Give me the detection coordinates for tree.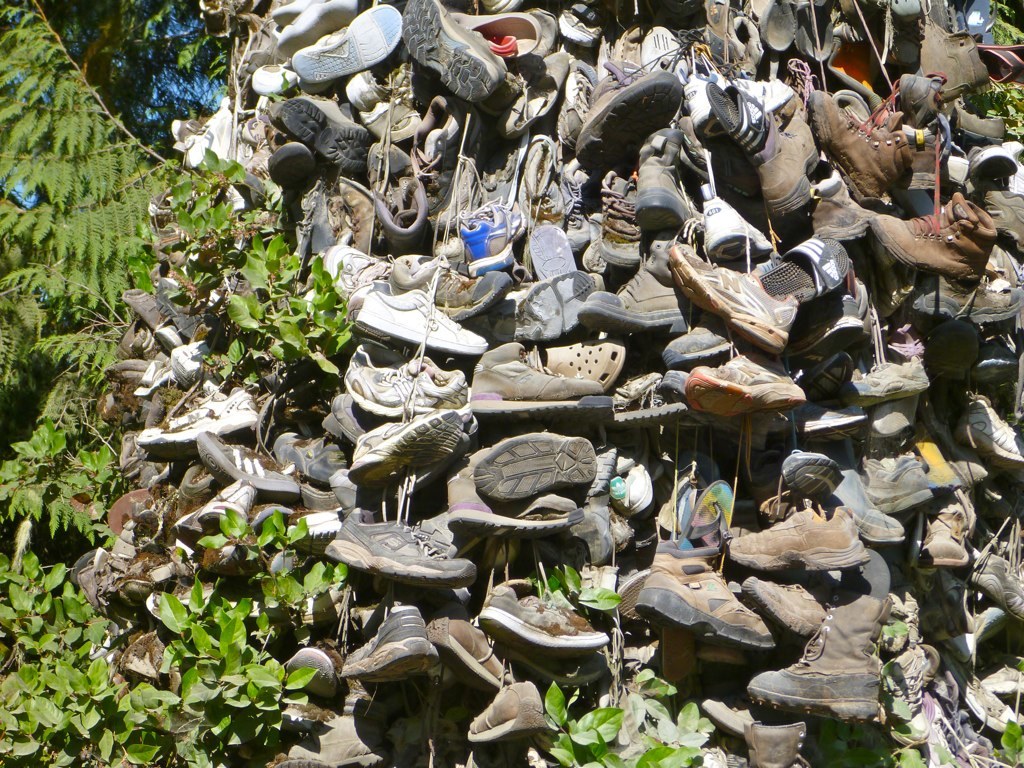
<region>0, 0, 218, 494</region>.
